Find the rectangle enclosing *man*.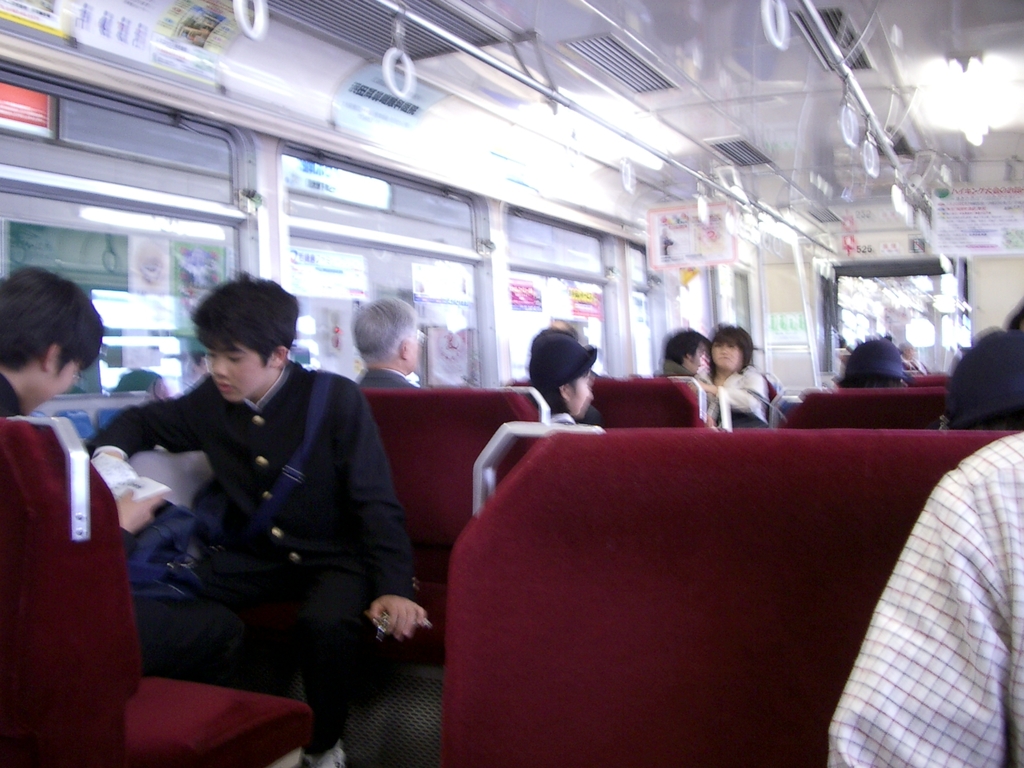
bbox=[0, 271, 250, 664].
